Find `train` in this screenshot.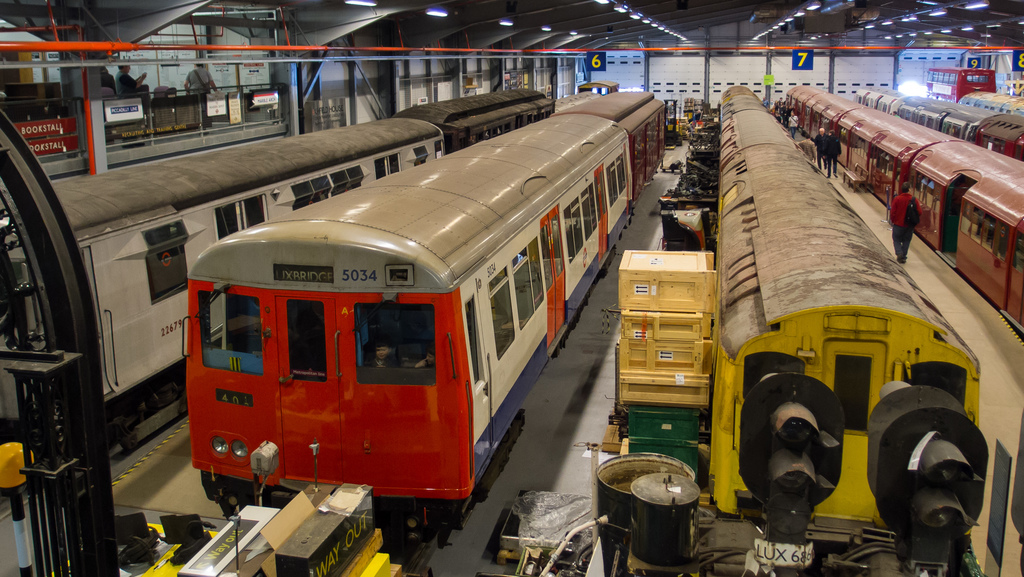
The bounding box for `train` is box(396, 86, 554, 150).
